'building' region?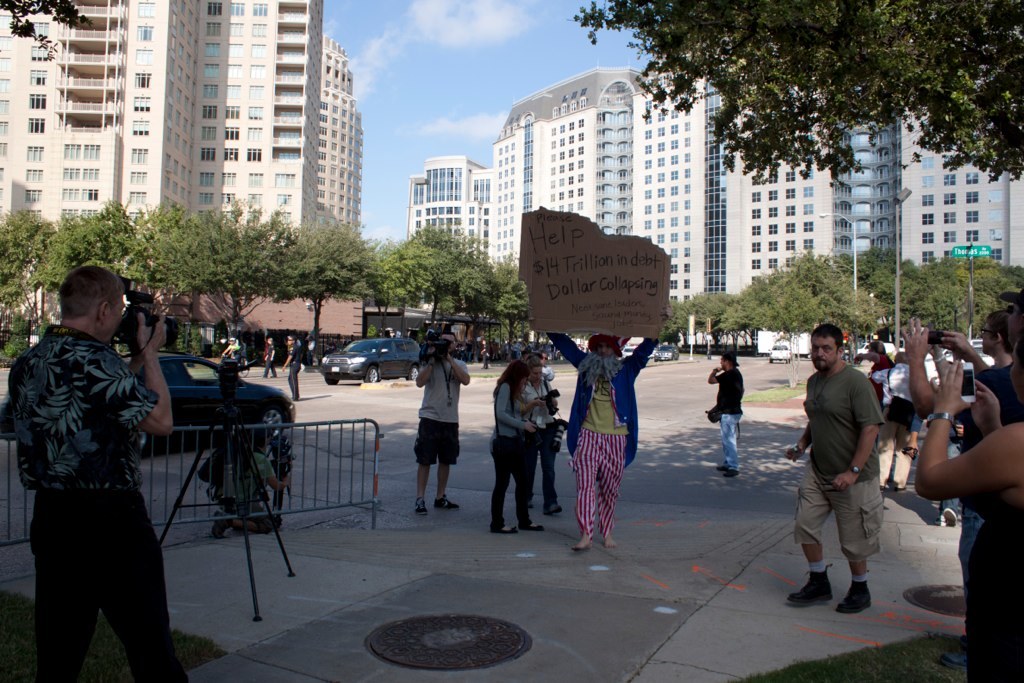
box=[490, 66, 1023, 303]
